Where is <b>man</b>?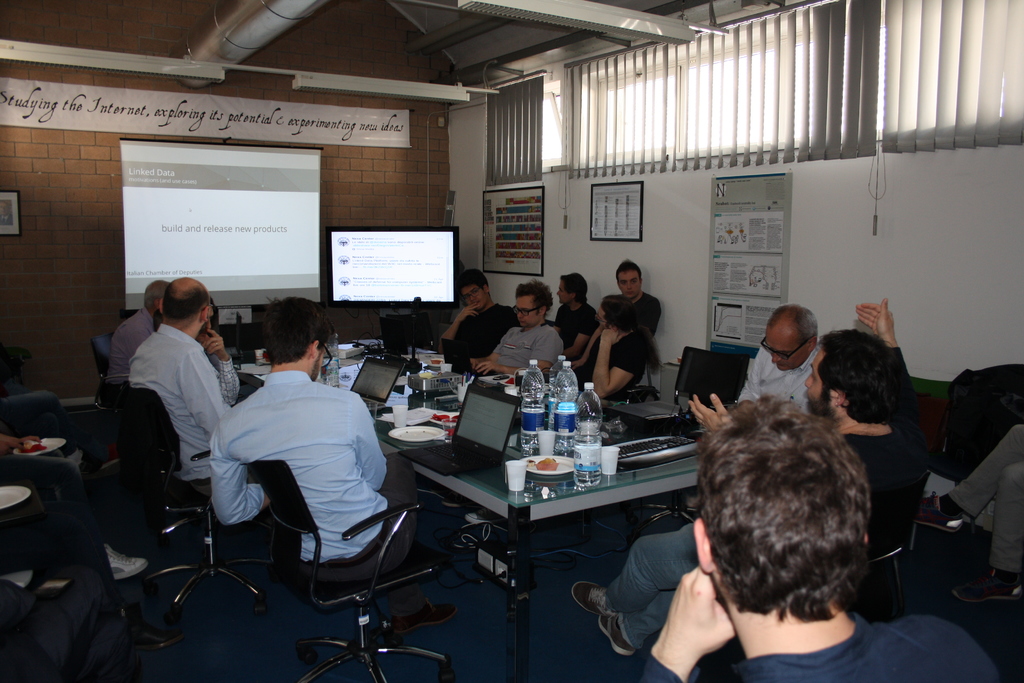
<bbox>468, 277, 564, 379</bbox>.
